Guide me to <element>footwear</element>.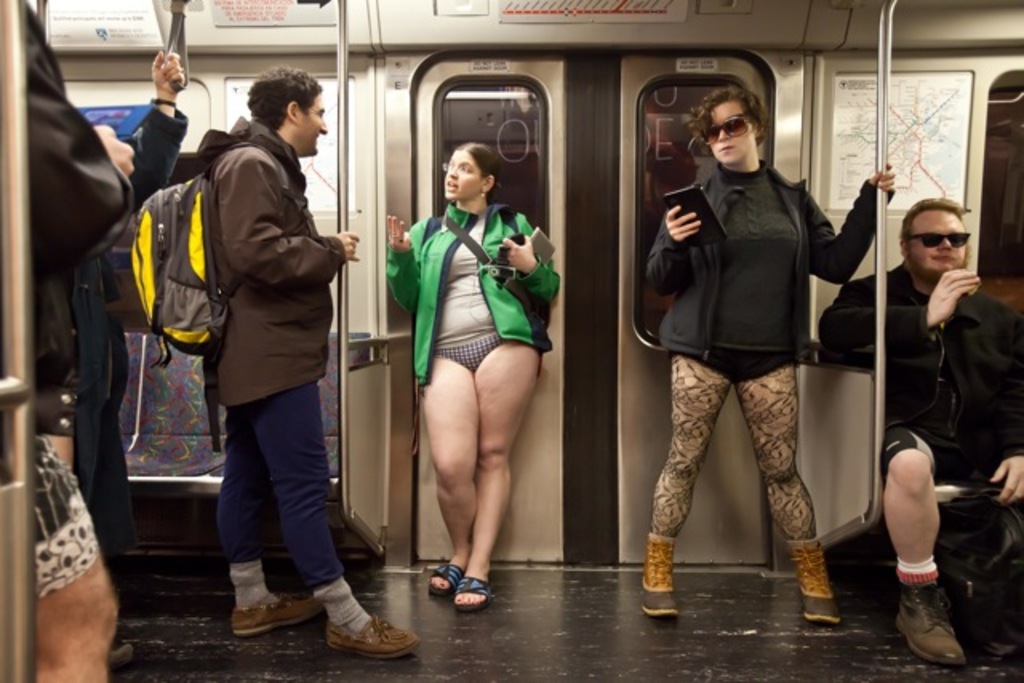
Guidance: 322/616/422/656.
